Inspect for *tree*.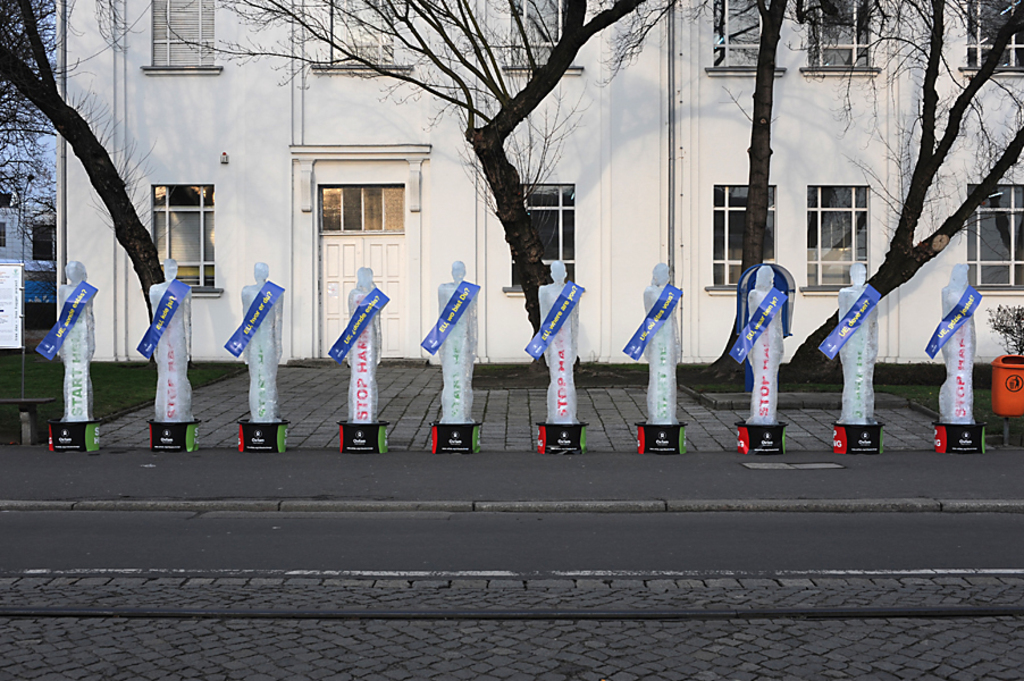
Inspection: x1=616, y1=0, x2=896, y2=378.
